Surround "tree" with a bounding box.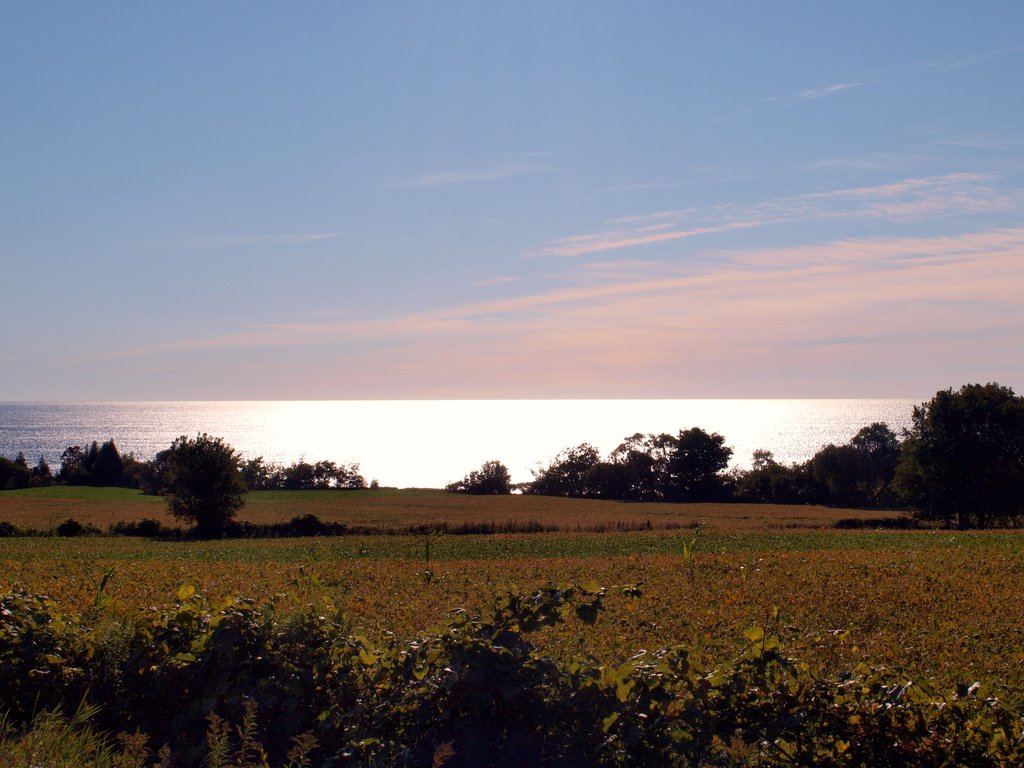
92/441/132/487.
